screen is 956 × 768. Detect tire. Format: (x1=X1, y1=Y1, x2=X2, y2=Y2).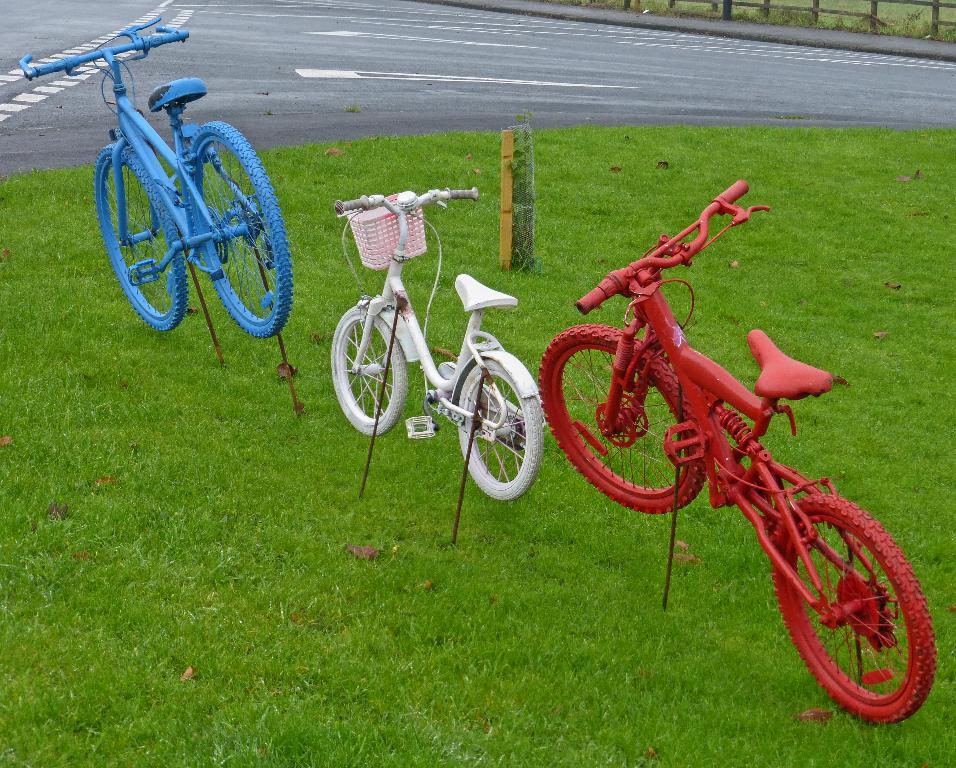
(x1=776, y1=484, x2=930, y2=726).
